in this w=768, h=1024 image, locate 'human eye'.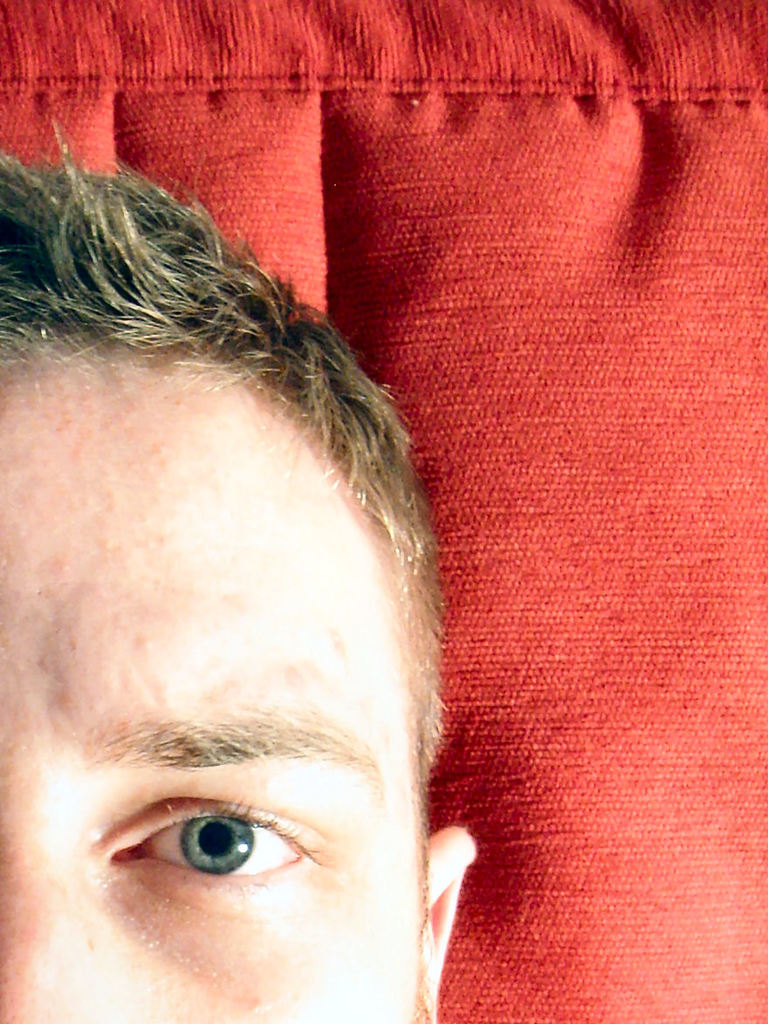
Bounding box: 99/798/325/898.
